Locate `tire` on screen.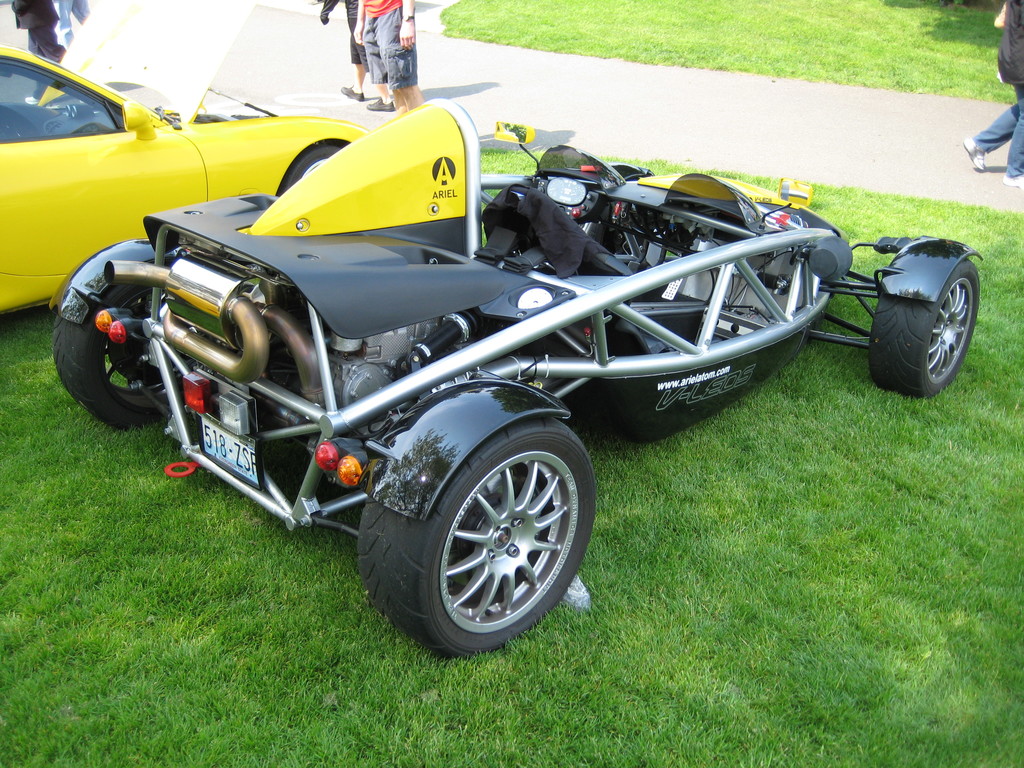
On screen at [left=271, top=140, right=354, bottom=193].
